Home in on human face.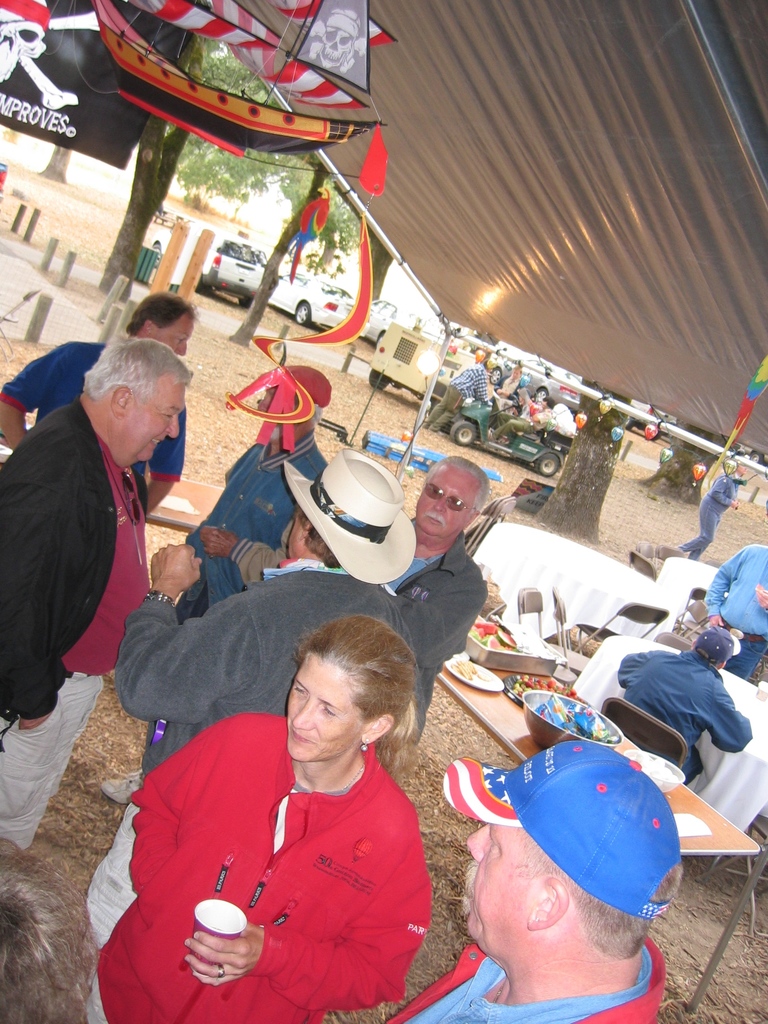
Homed in at crop(159, 317, 194, 358).
